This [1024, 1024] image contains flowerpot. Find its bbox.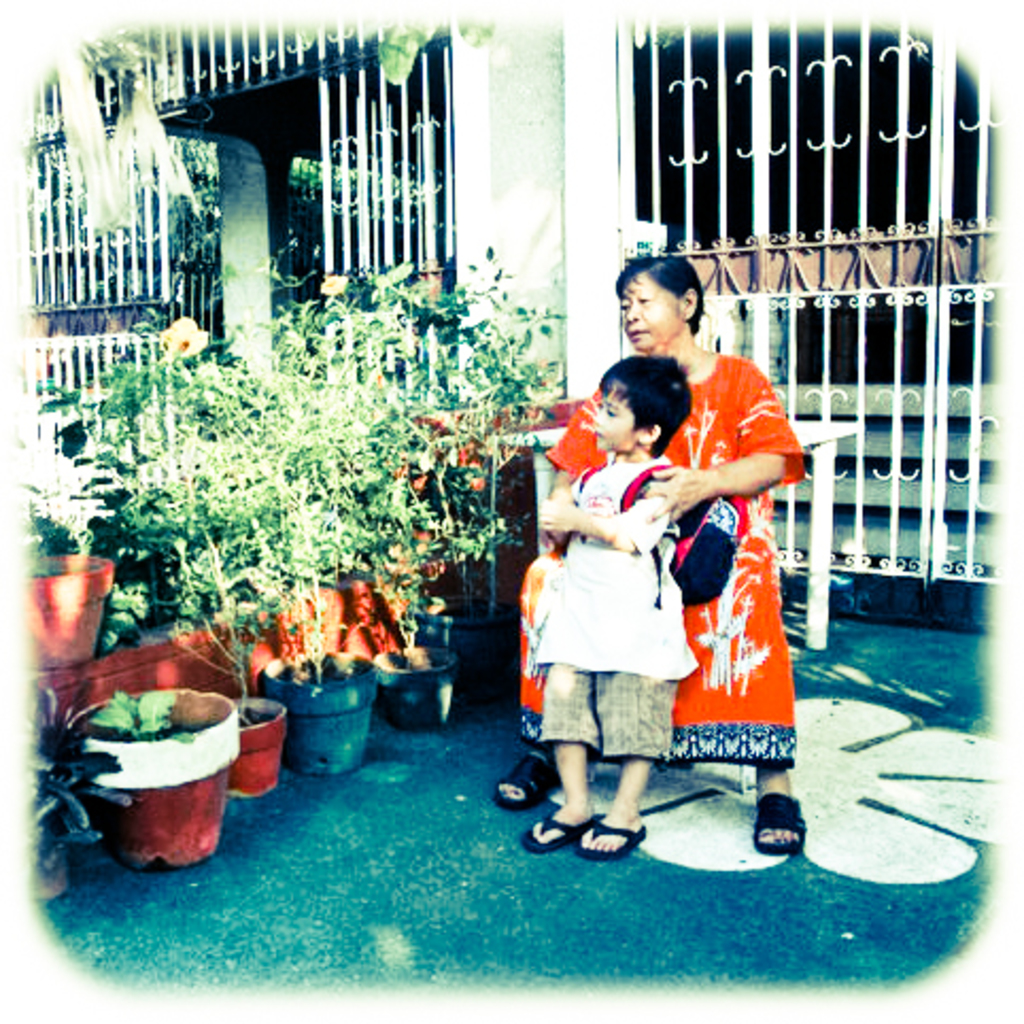
[left=219, top=695, right=287, bottom=799].
